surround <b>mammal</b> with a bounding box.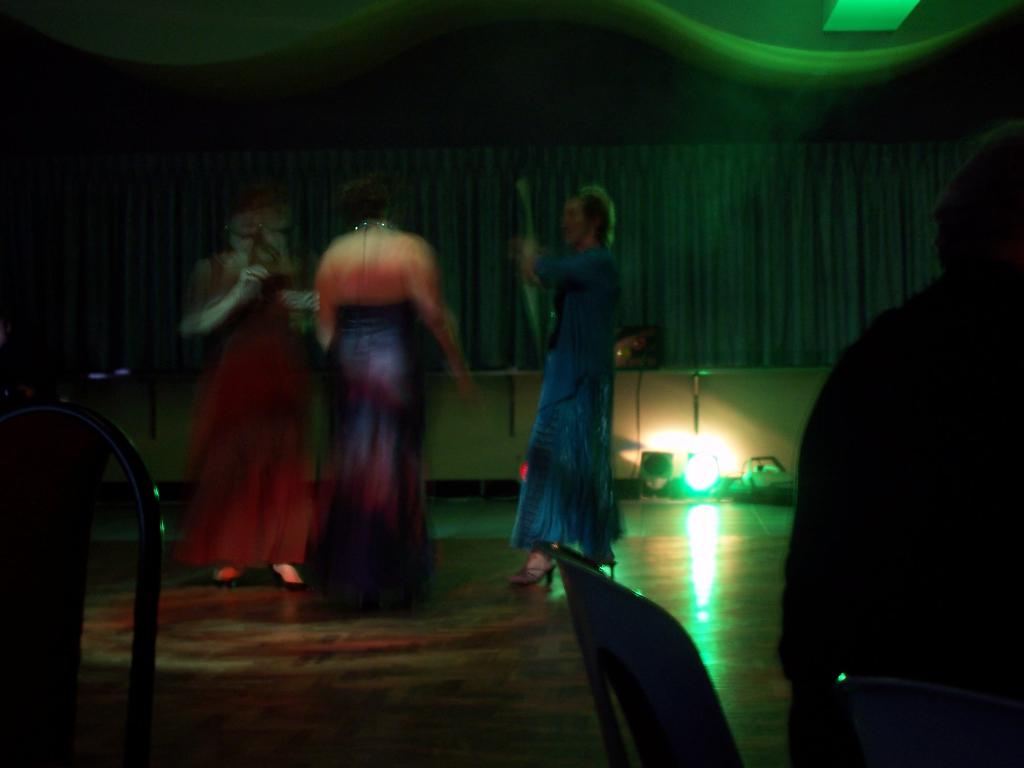
crop(317, 177, 474, 611).
